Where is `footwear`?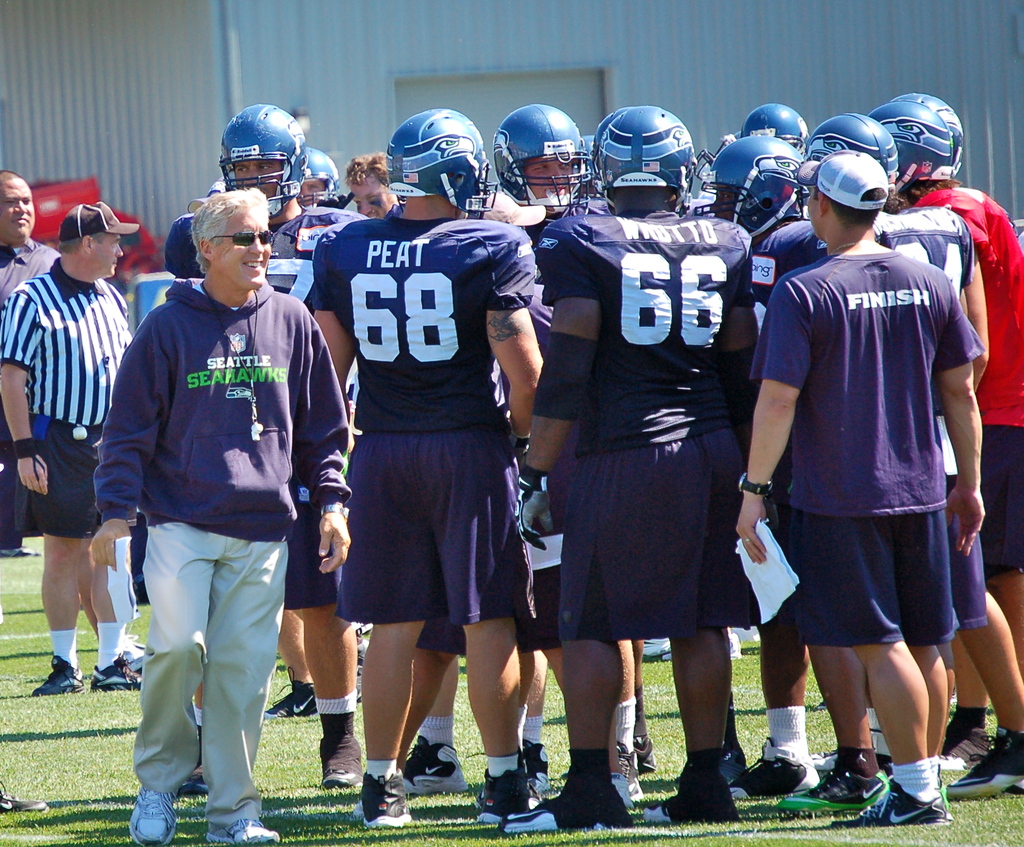
bbox(315, 732, 369, 795).
